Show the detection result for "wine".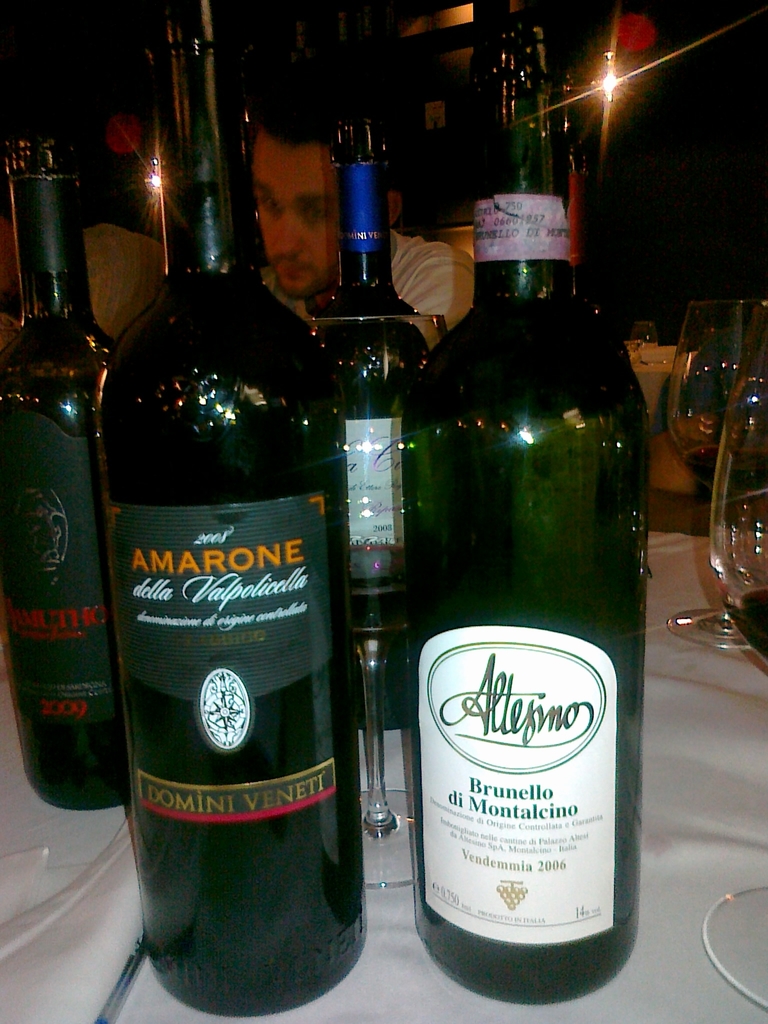
<region>681, 440, 767, 497</region>.
